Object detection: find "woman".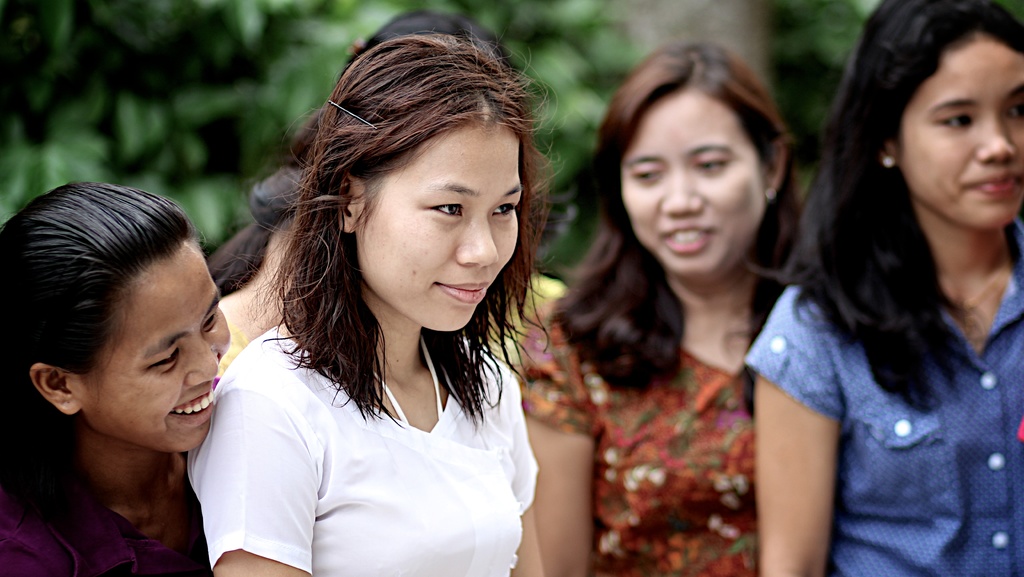
box=[538, 50, 858, 573].
